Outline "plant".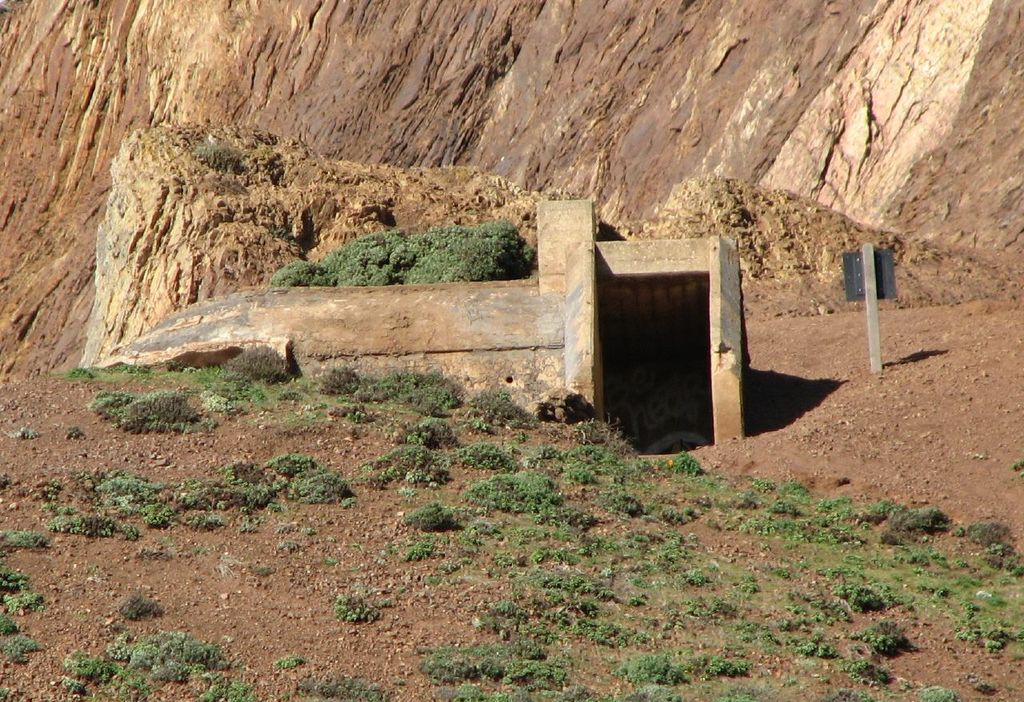
Outline: [12, 427, 48, 441].
